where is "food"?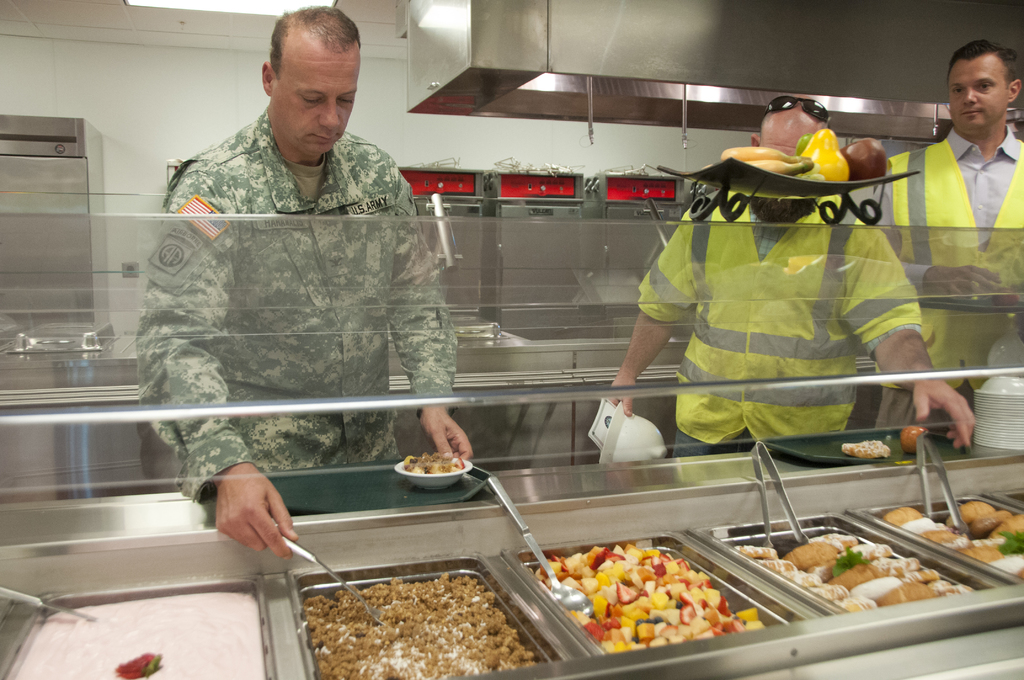
locate(112, 645, 164, 679).
